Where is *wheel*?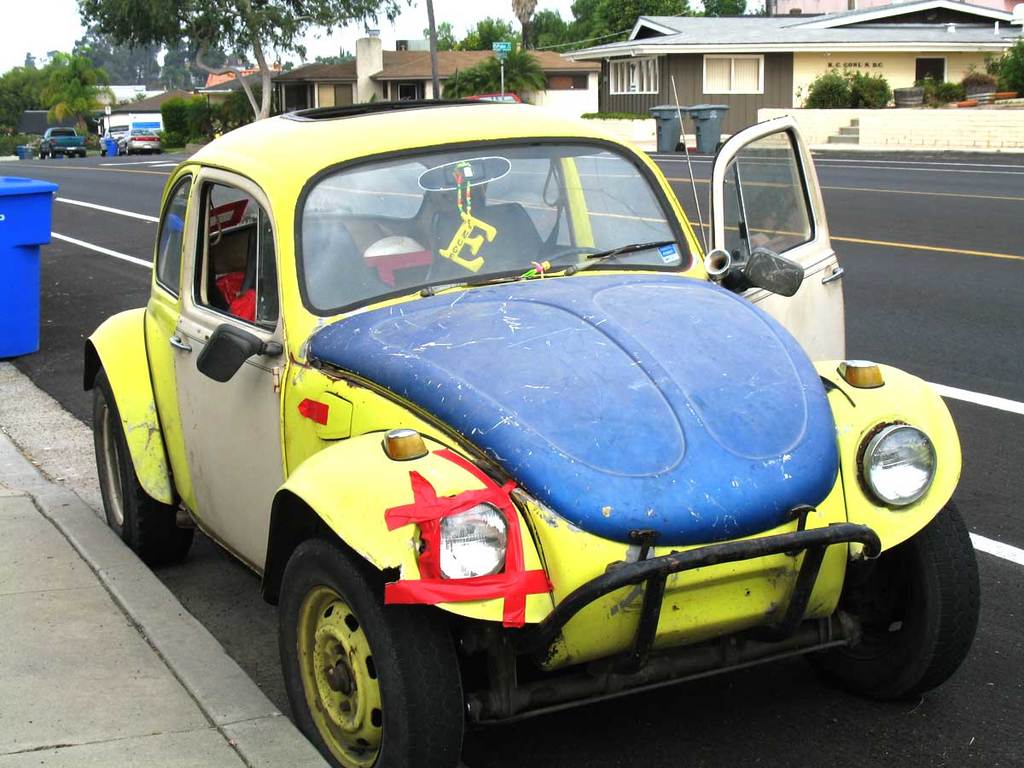
left=812, top=502, right=980, bottom=694.
